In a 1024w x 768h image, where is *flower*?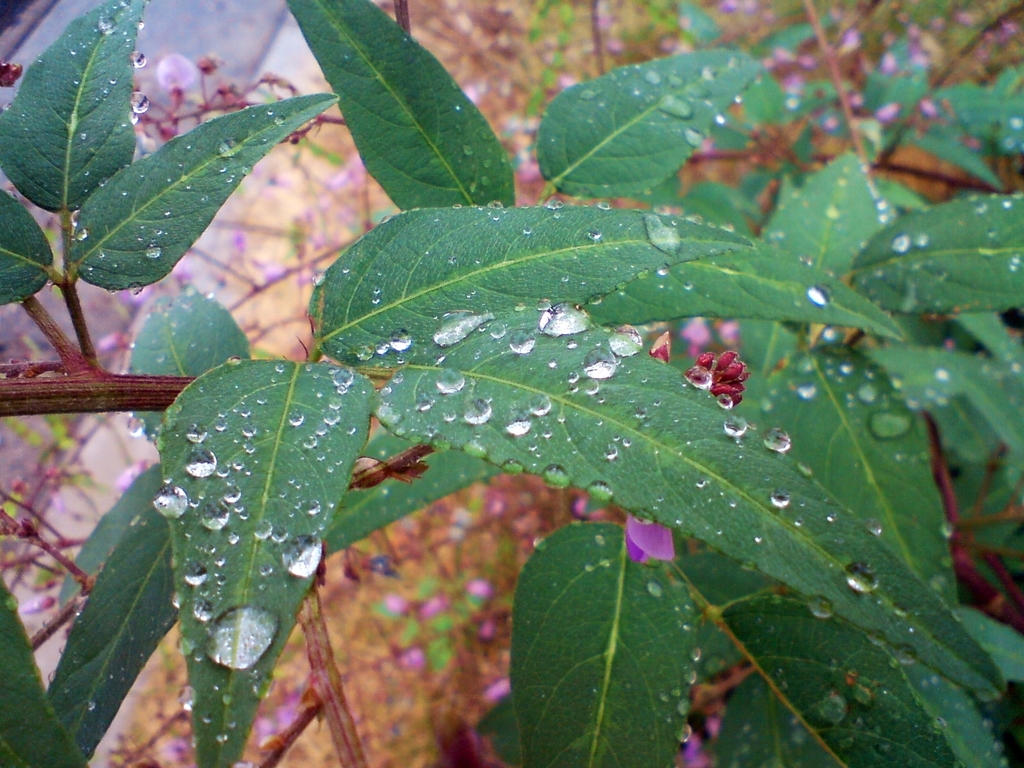
bbox=(687, 347, 762, 412).
